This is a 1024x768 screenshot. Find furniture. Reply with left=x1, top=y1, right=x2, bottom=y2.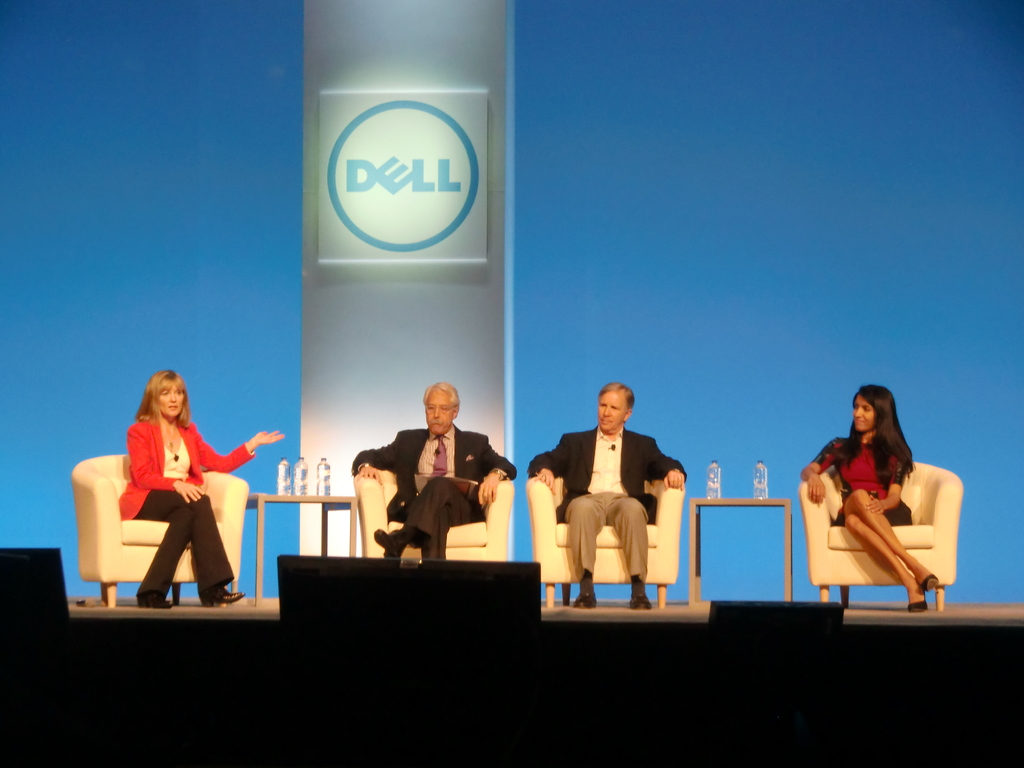
left=70, top=450, right=251, bottom=606.
